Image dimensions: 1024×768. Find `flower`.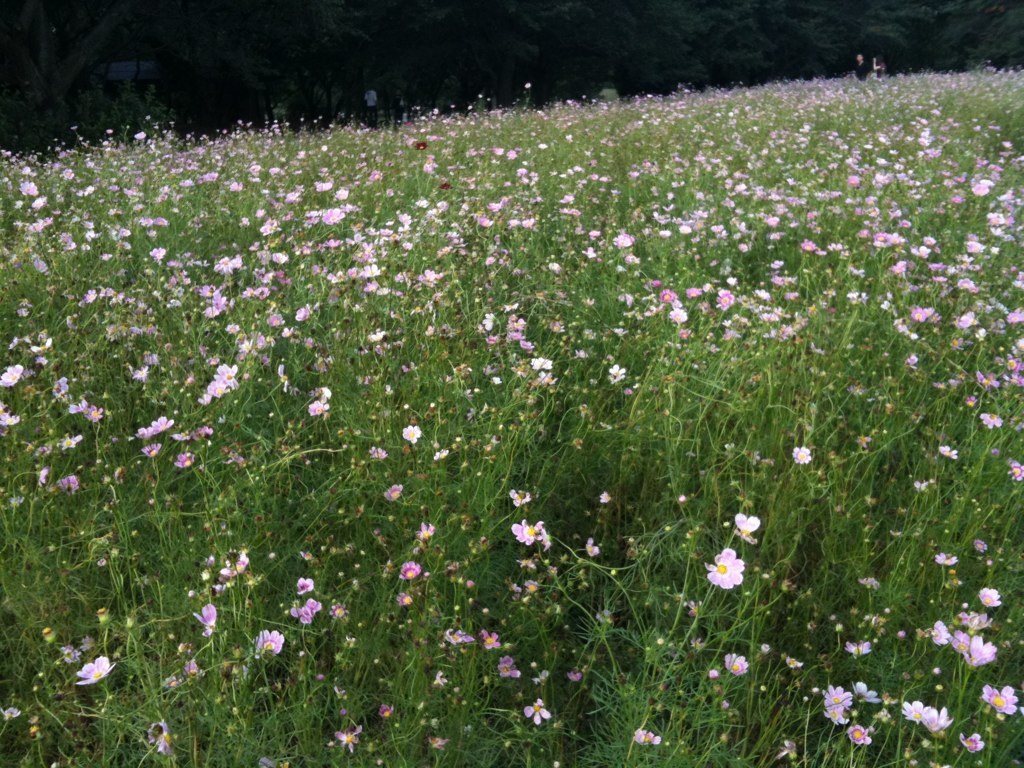
{"left": 982, "top": 684, "right": 1023, "bottom": 718}.
